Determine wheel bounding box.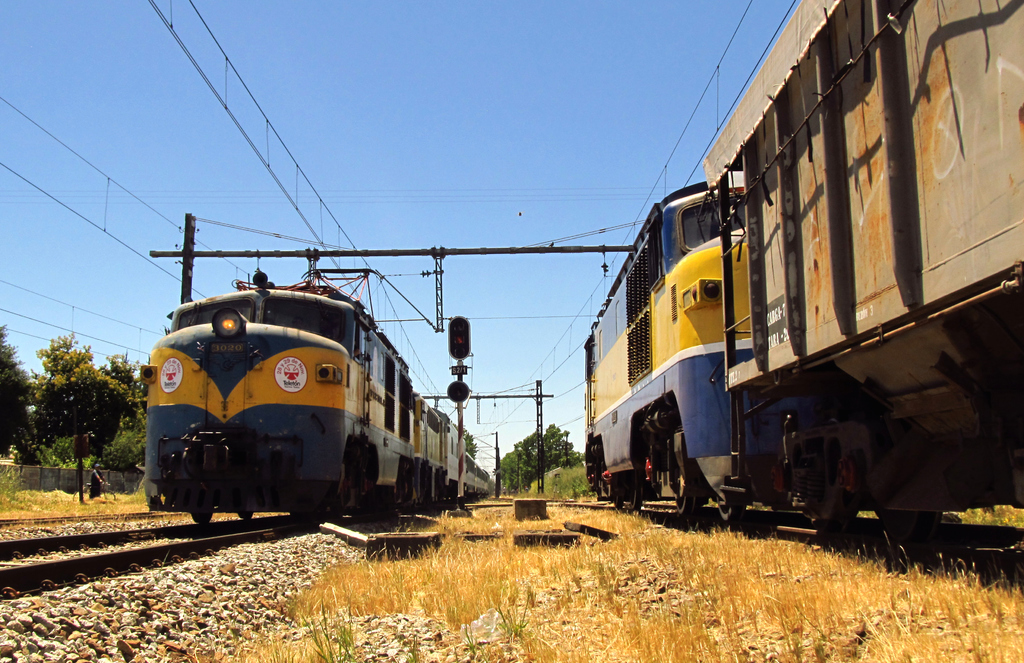
Determined: 193,512,213,527.
